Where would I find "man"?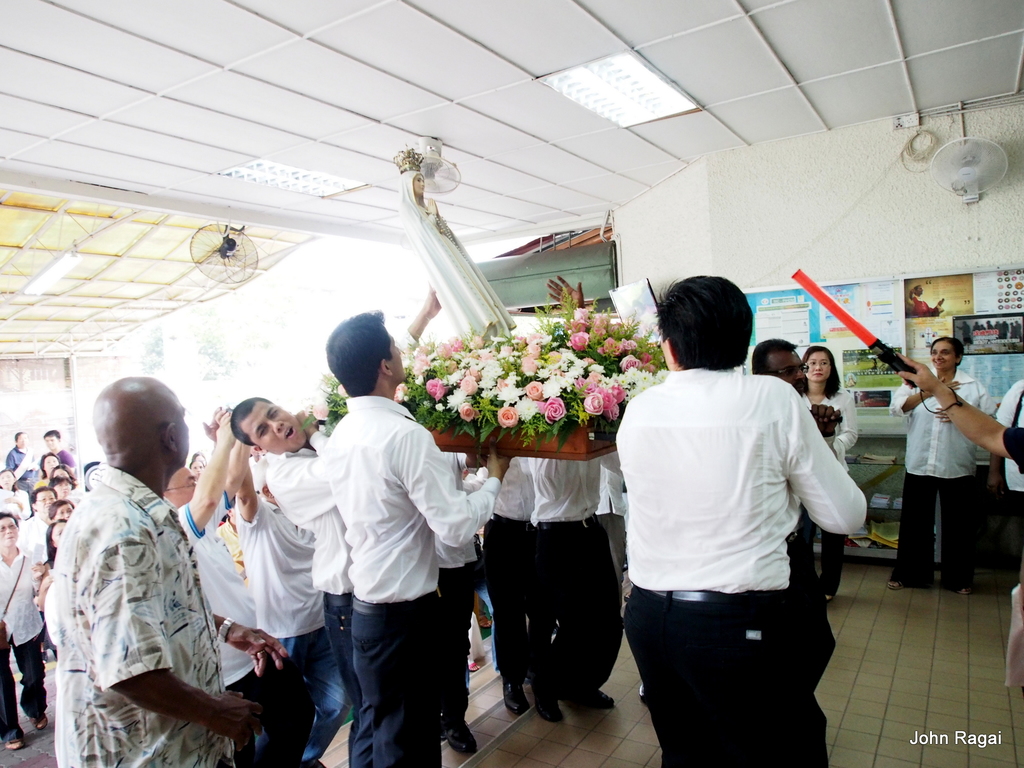
At <bbox>45, 428, 76, 481</bbox>.
